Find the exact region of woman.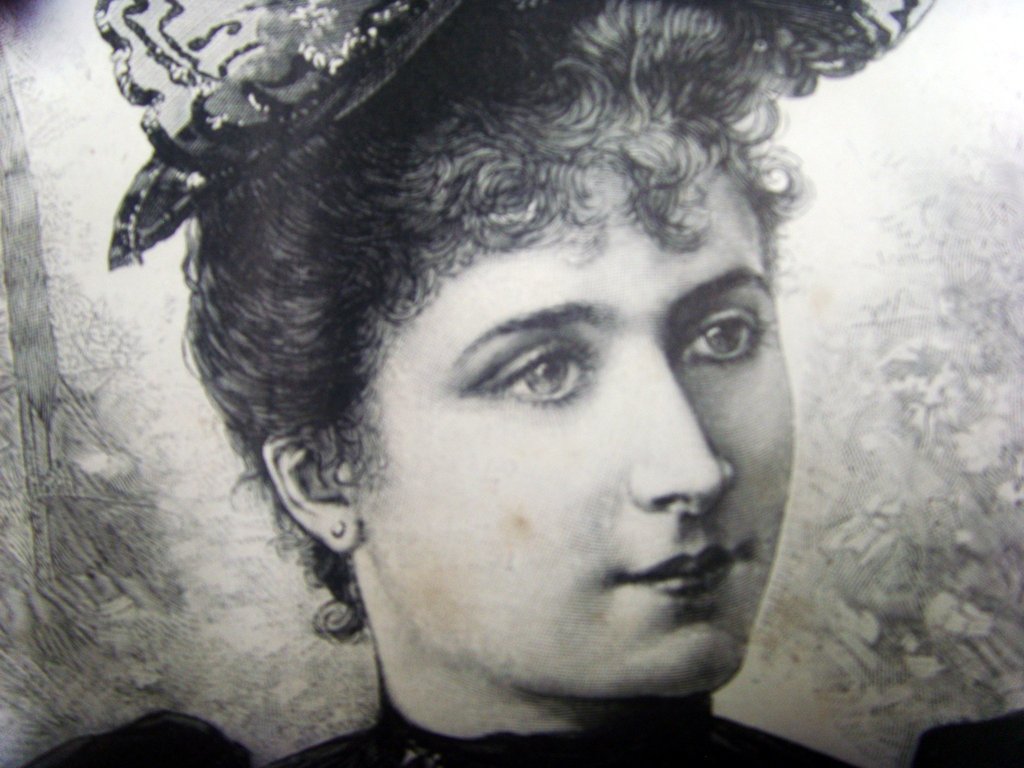
Exact region: box=[90, 0, 897, 753].
